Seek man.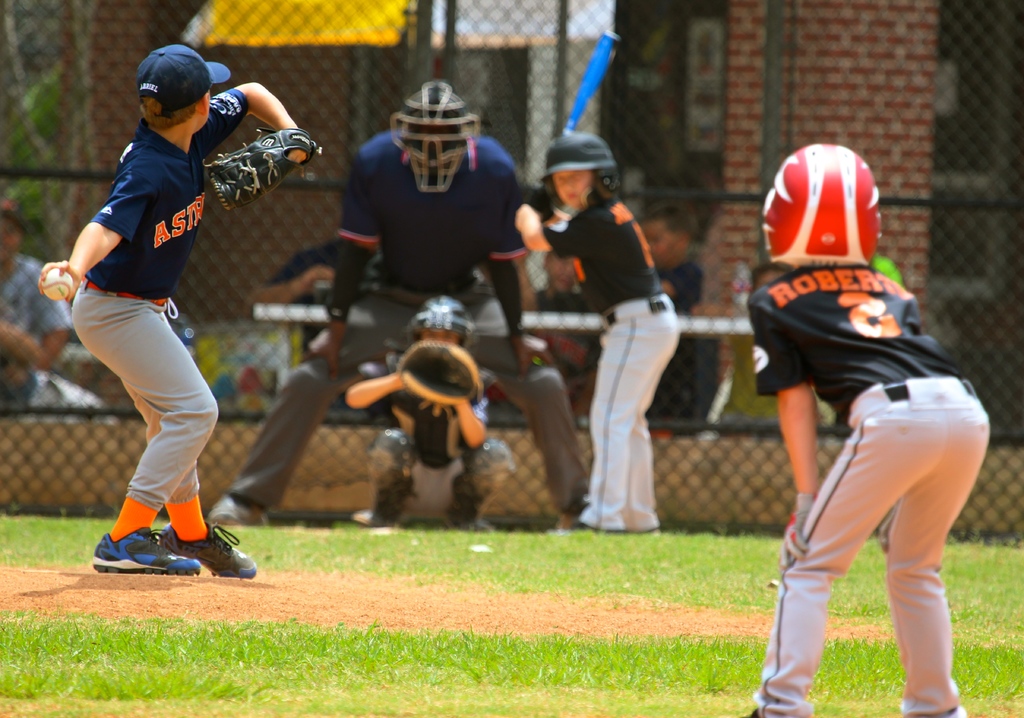
0, 198, 114, 422.
